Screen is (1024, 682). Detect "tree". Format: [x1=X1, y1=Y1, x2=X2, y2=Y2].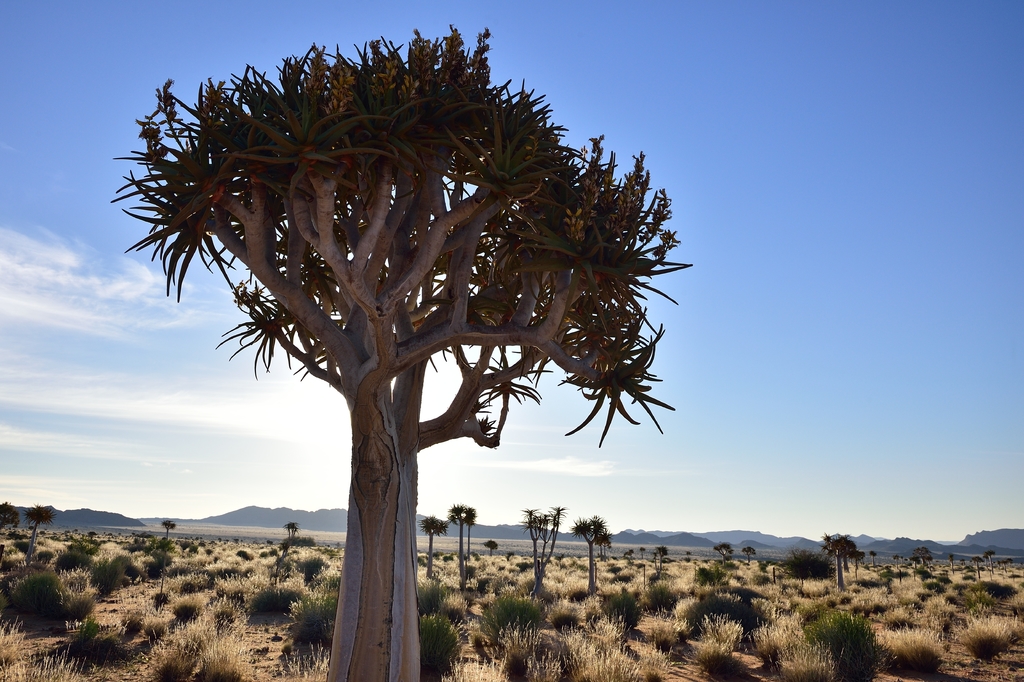
[x1=521, y1=509, x2=568, y2=599].
